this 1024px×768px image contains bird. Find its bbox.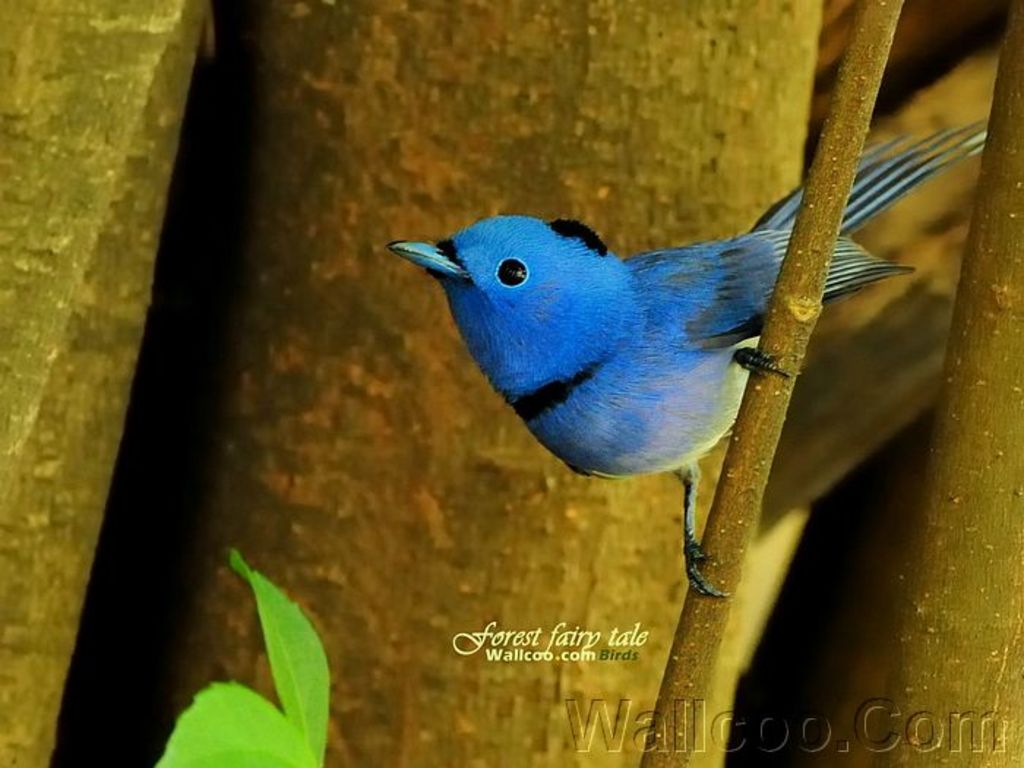
region(342, 142, 925, 531).
